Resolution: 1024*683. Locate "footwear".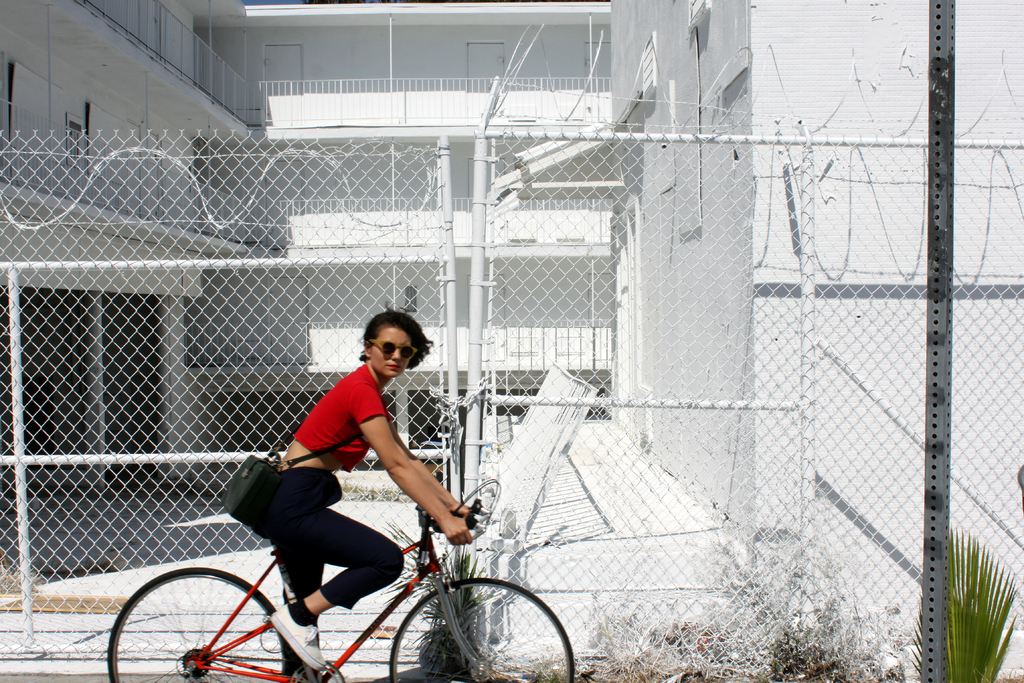
<region>273, 600, 324, 668</region>.
